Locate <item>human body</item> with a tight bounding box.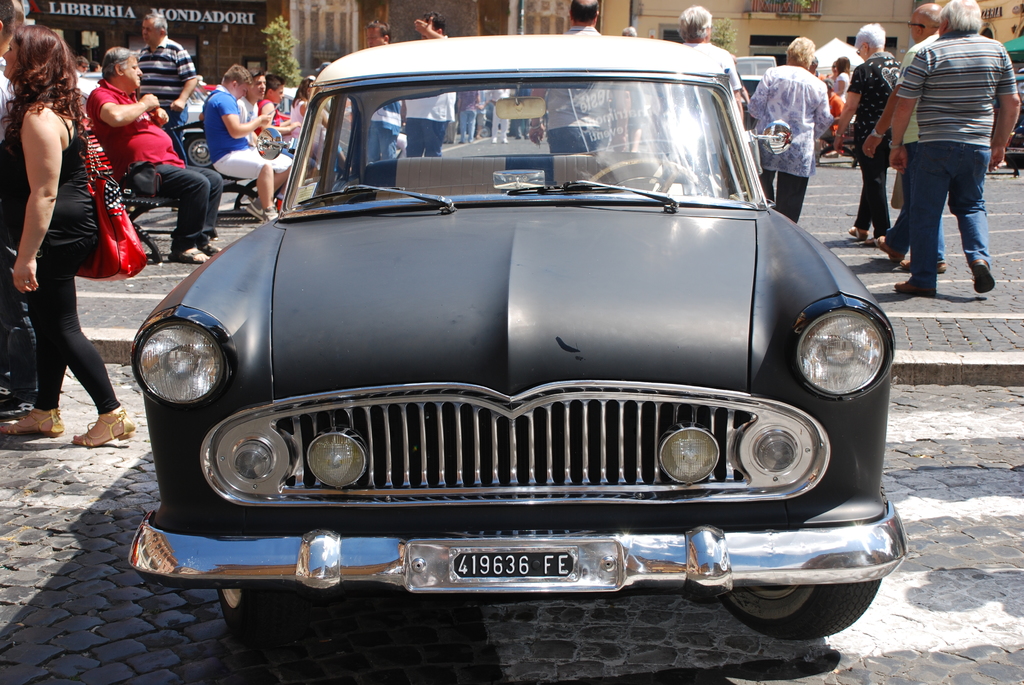
359:17:404:166.
